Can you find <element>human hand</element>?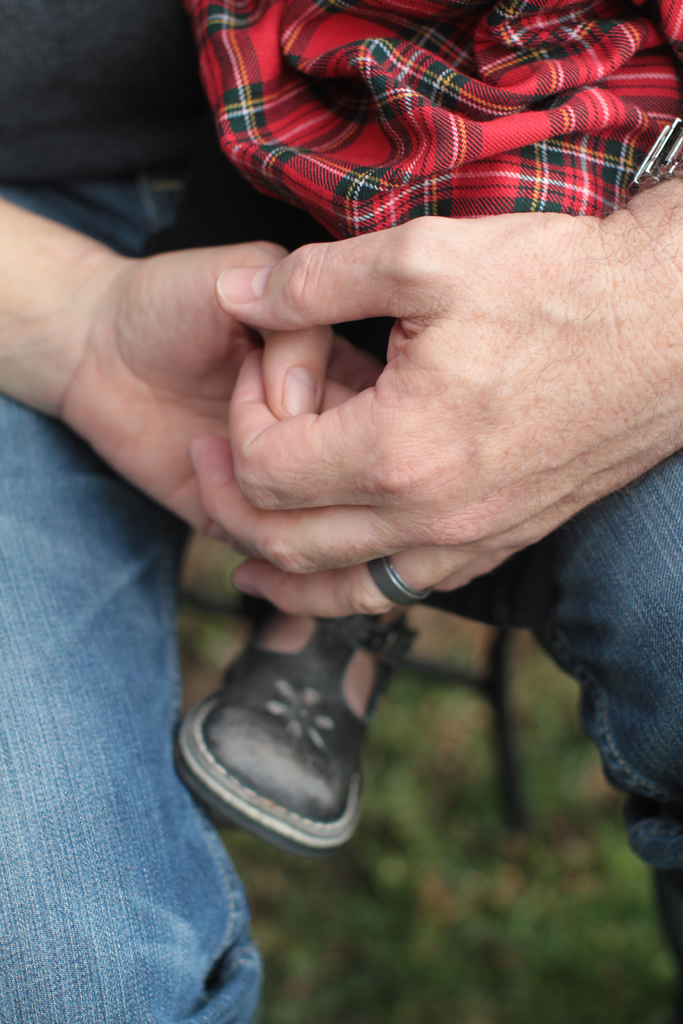
Yes, bounding box: 59,239,386,560.
